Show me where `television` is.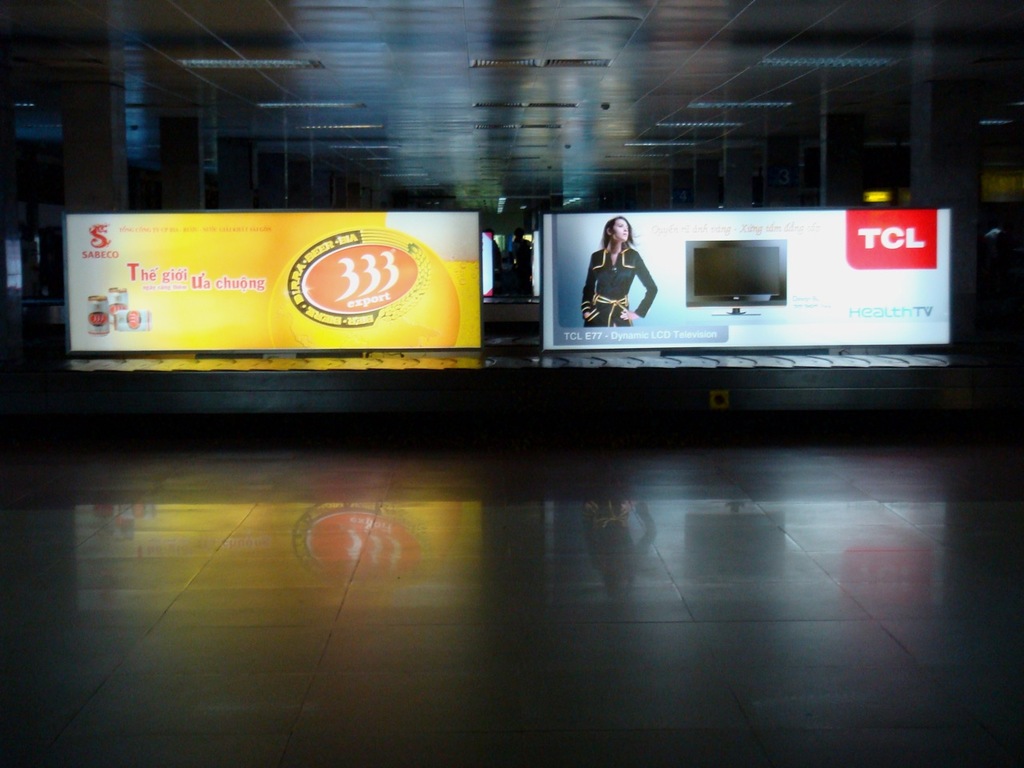
`television` is at x1=683, y1=241, x2=793, y2=319.
